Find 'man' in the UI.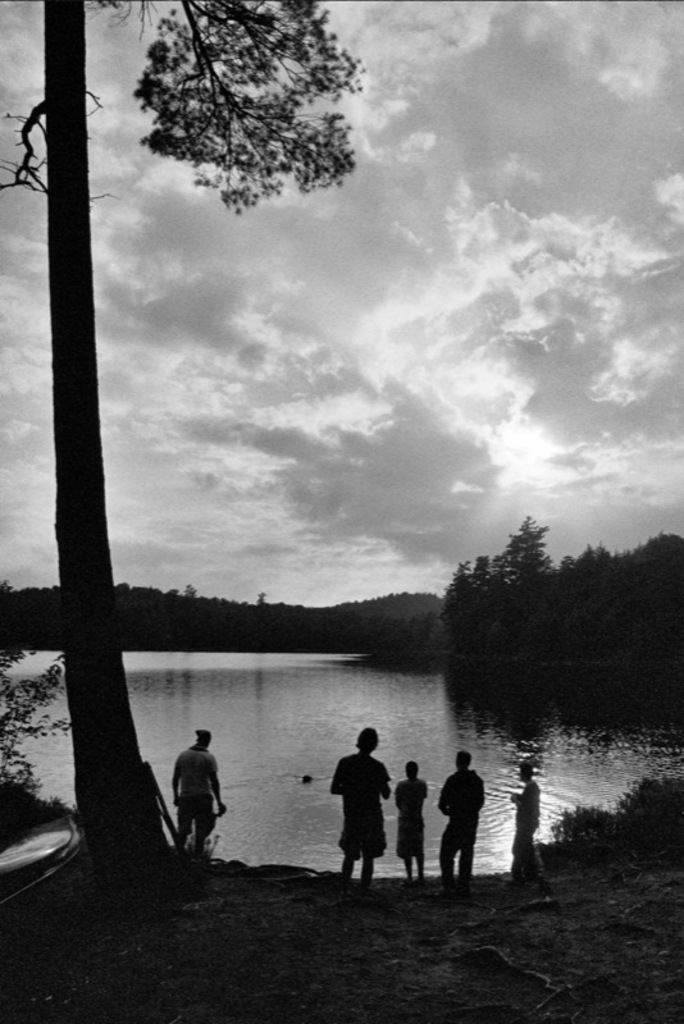
UI element at locate(439, 748, 487, 884).
